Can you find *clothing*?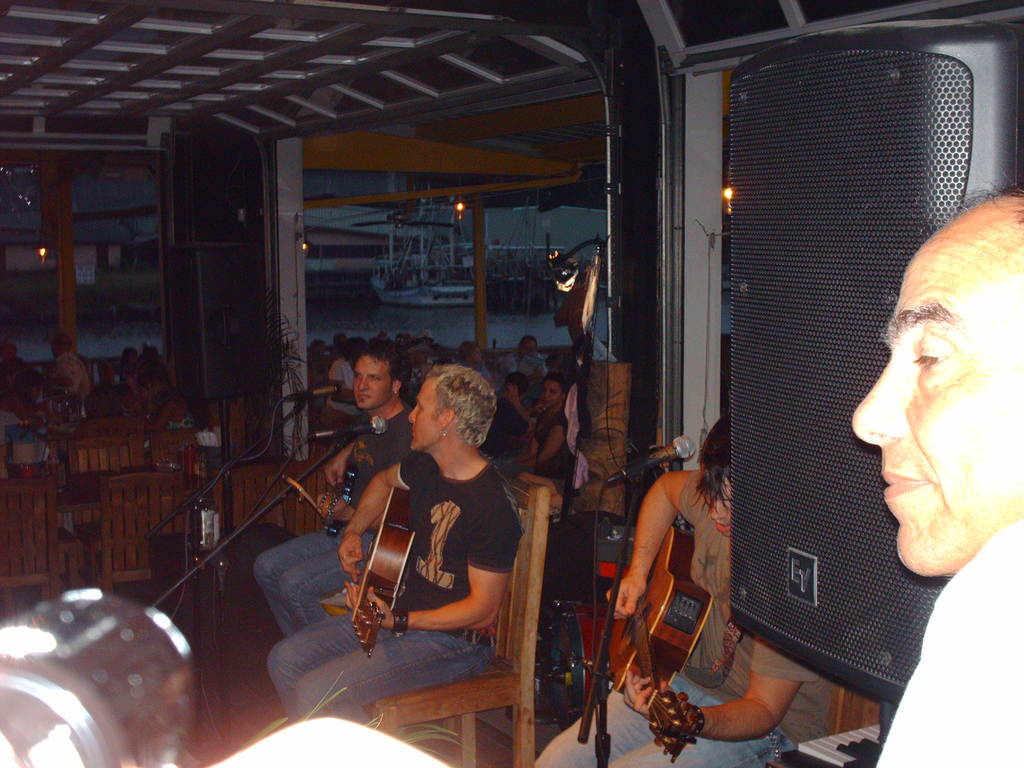
Yes, bounding box: 0, 414, 23, 455.
